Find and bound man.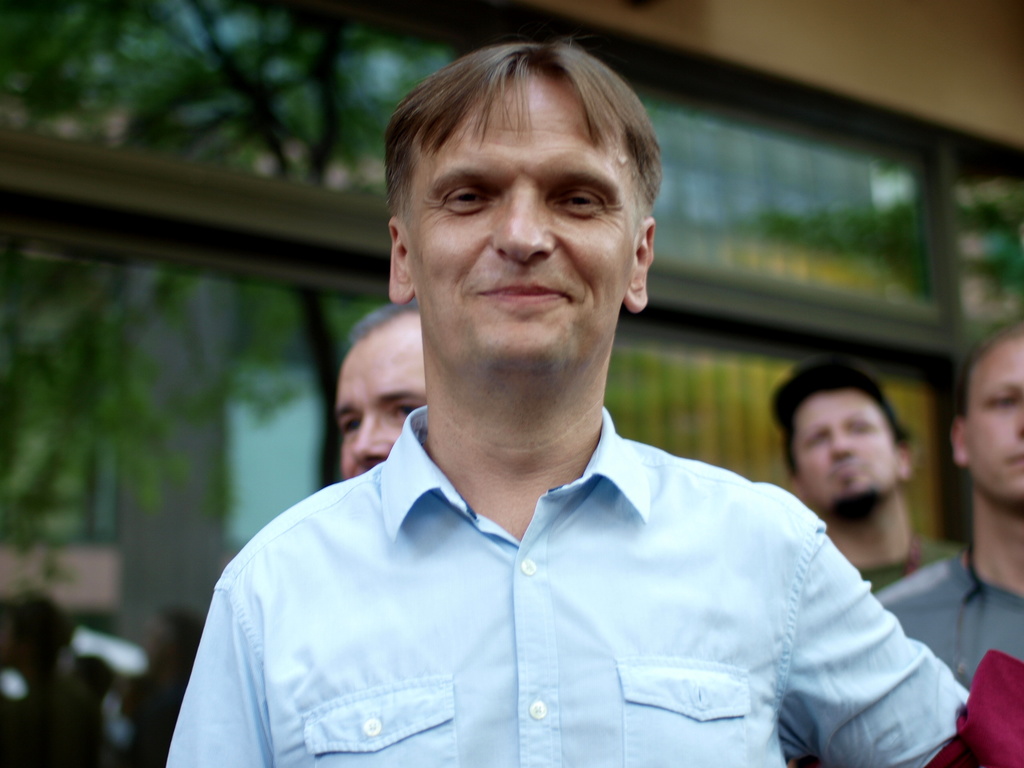
Bound: 337/295/431/479.
